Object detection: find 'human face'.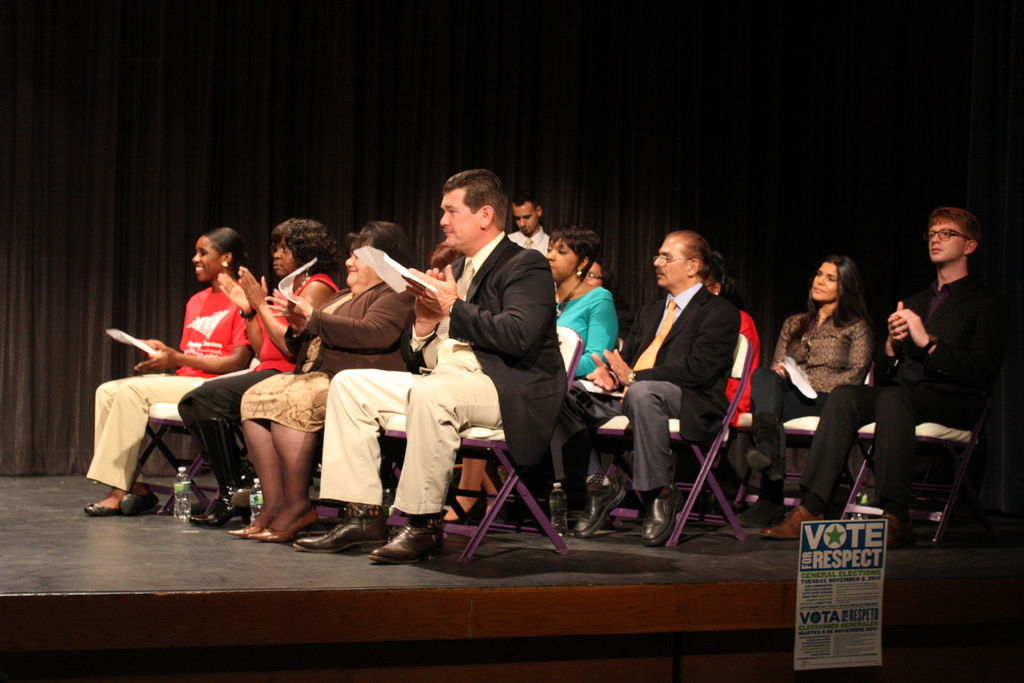
locate(340, 240, 374, 290).
